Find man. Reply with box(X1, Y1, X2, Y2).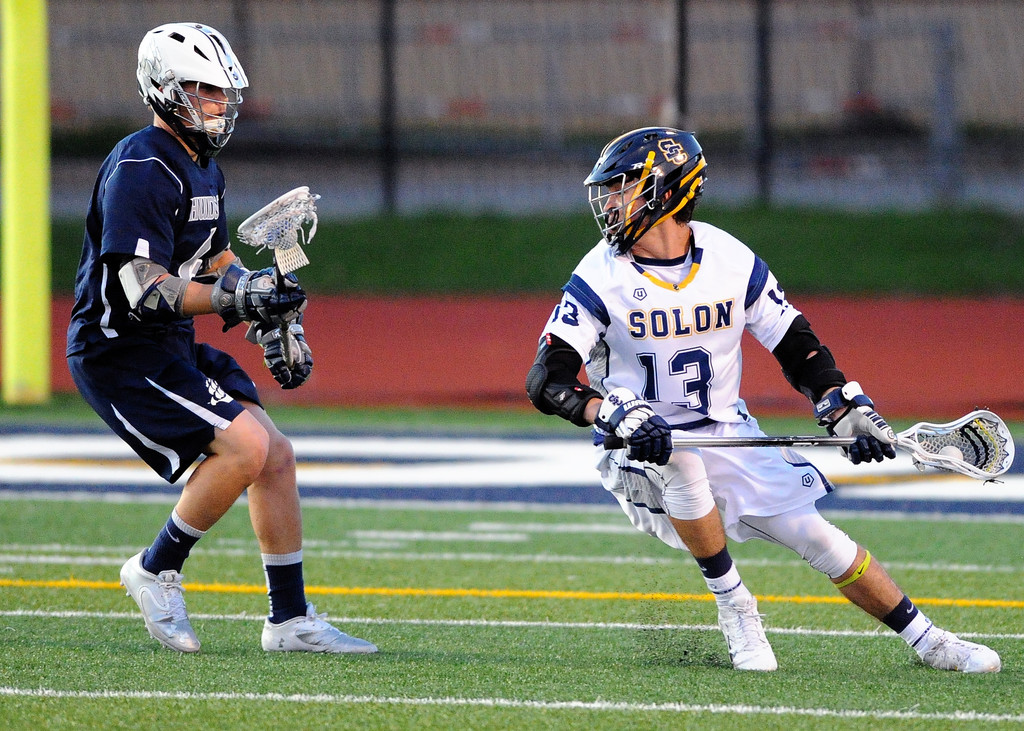
box(523, 125, 1000, 676).
